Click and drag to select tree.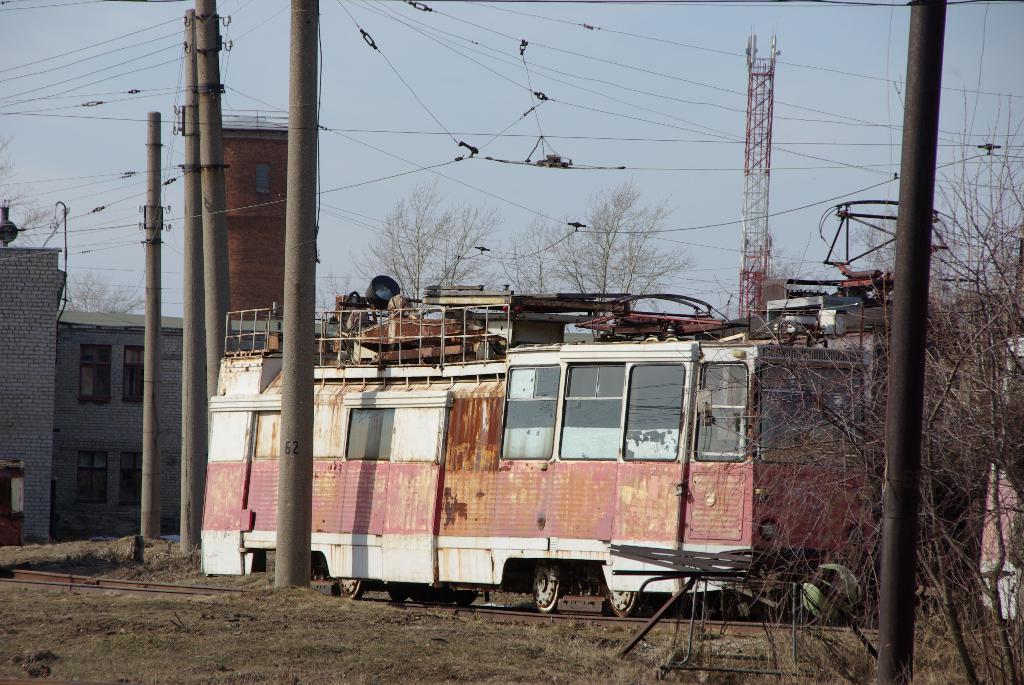
Selection: (left=490, top=169, right=705, bottom=301).
